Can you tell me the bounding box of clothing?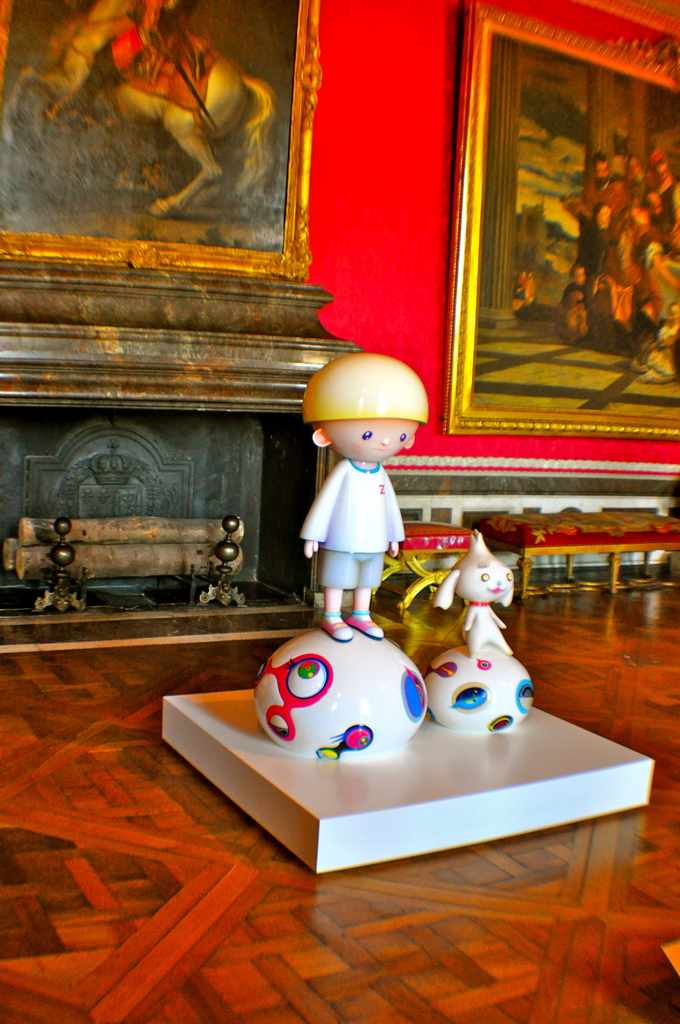
detection(632, 316, 679, 382).
